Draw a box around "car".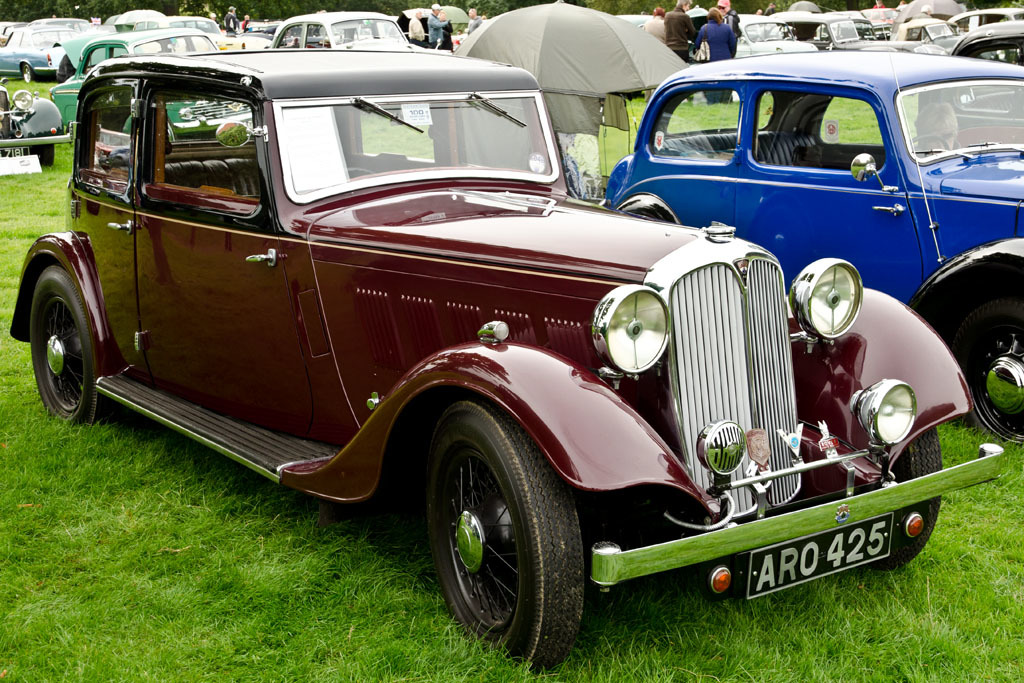
detection(7, 43, 1012, 673).
